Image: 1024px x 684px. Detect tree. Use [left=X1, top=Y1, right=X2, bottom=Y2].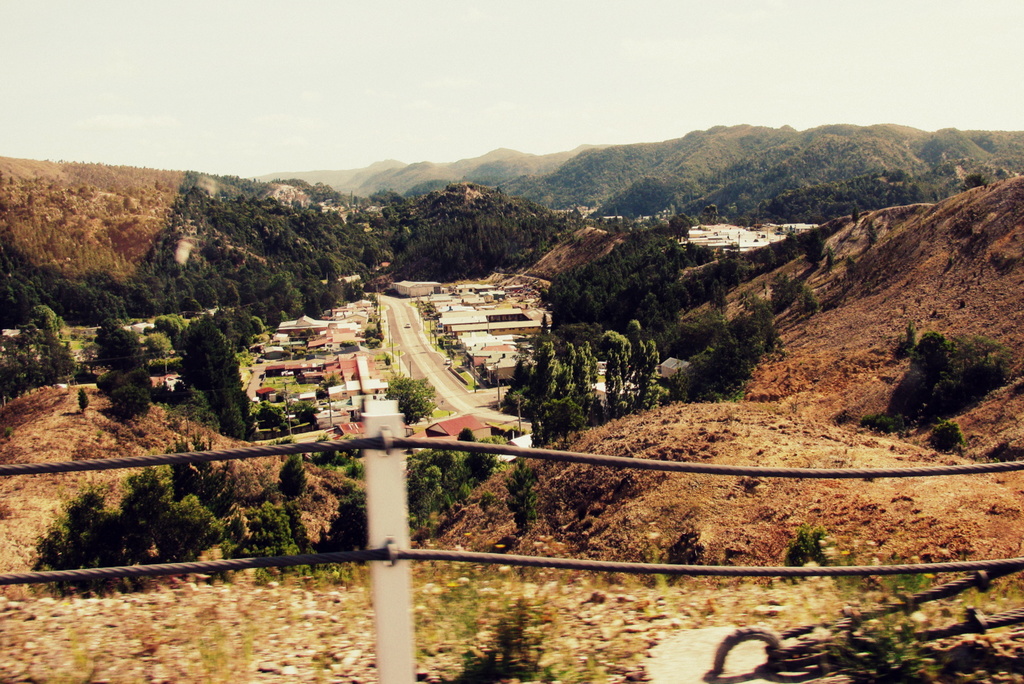
[left=150, top=427, right=243, bottom=530].
